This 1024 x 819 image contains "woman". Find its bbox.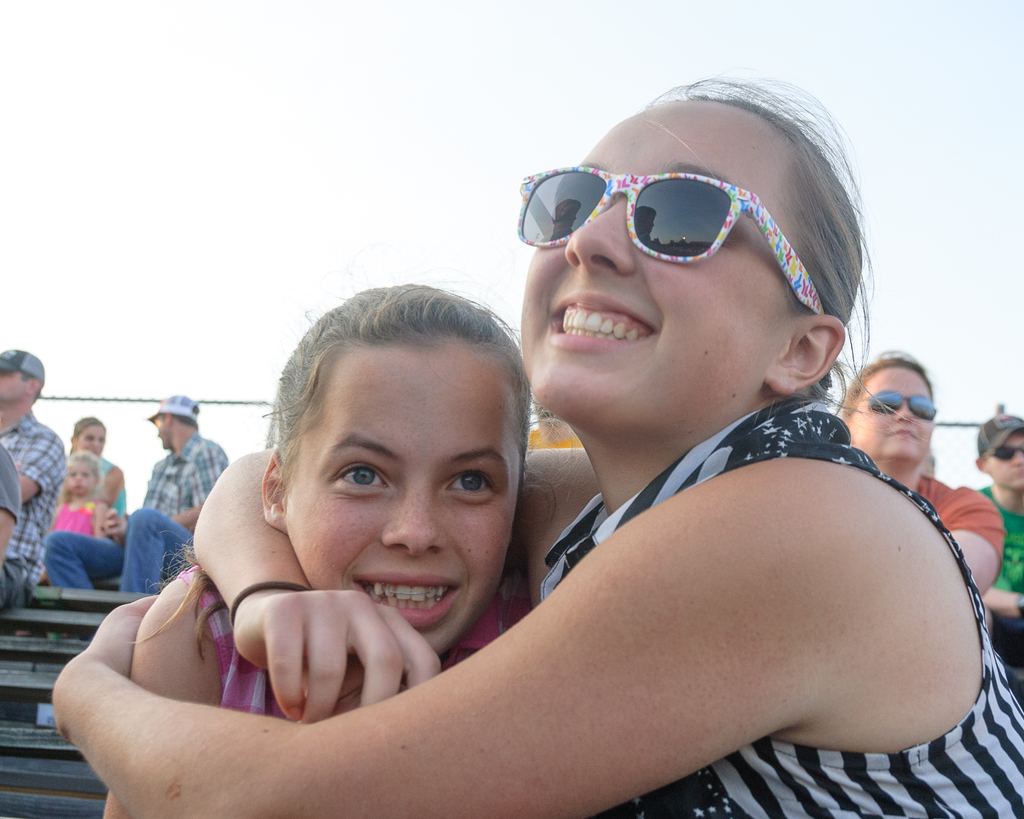
crop(51, 77, 1023, 818).
